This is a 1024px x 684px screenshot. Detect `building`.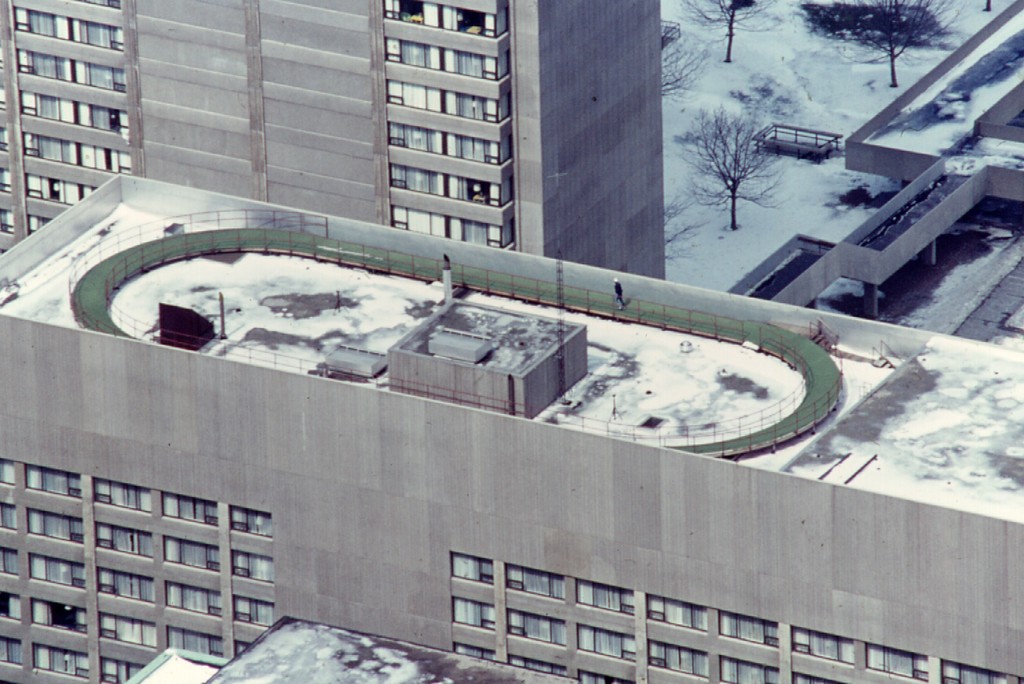
(left=0, top=0, right=665, bottom=258).
